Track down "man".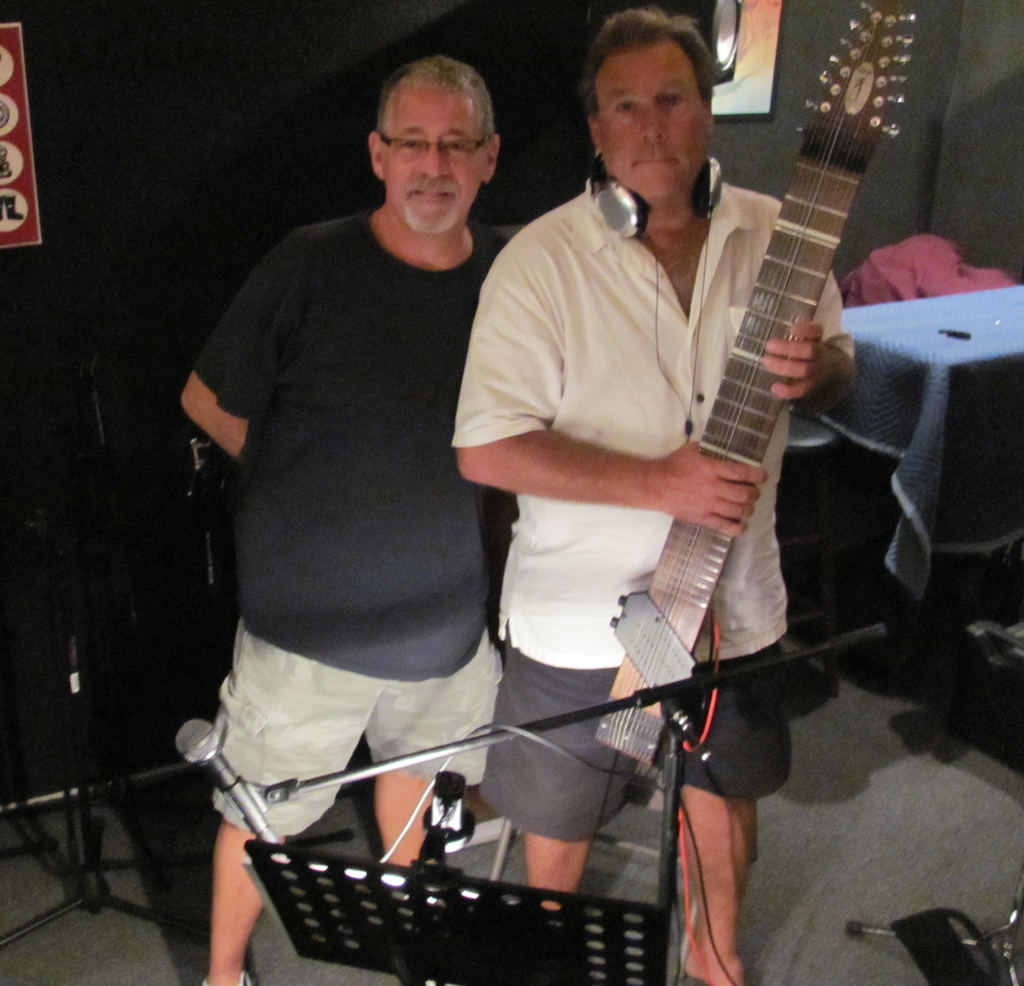
Tracked to (left=164, top=64, right=554, bottom=895).
